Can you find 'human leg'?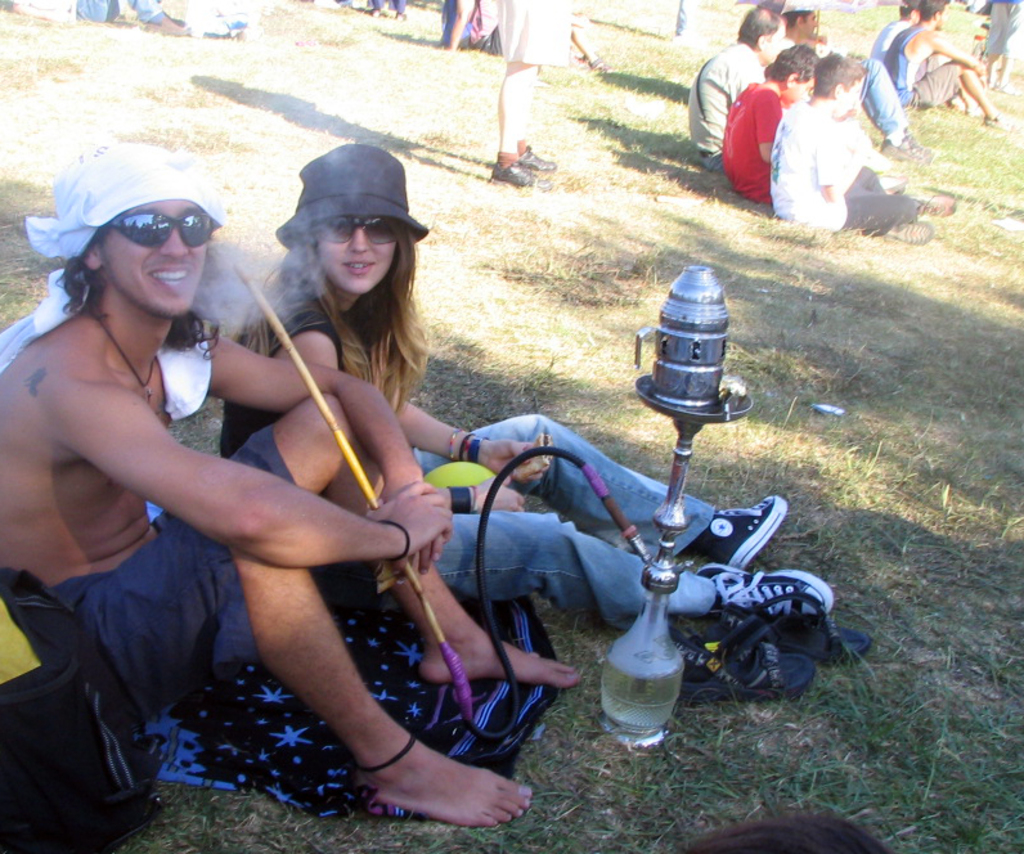
Yes, bounding box: 439,0,476,50.
